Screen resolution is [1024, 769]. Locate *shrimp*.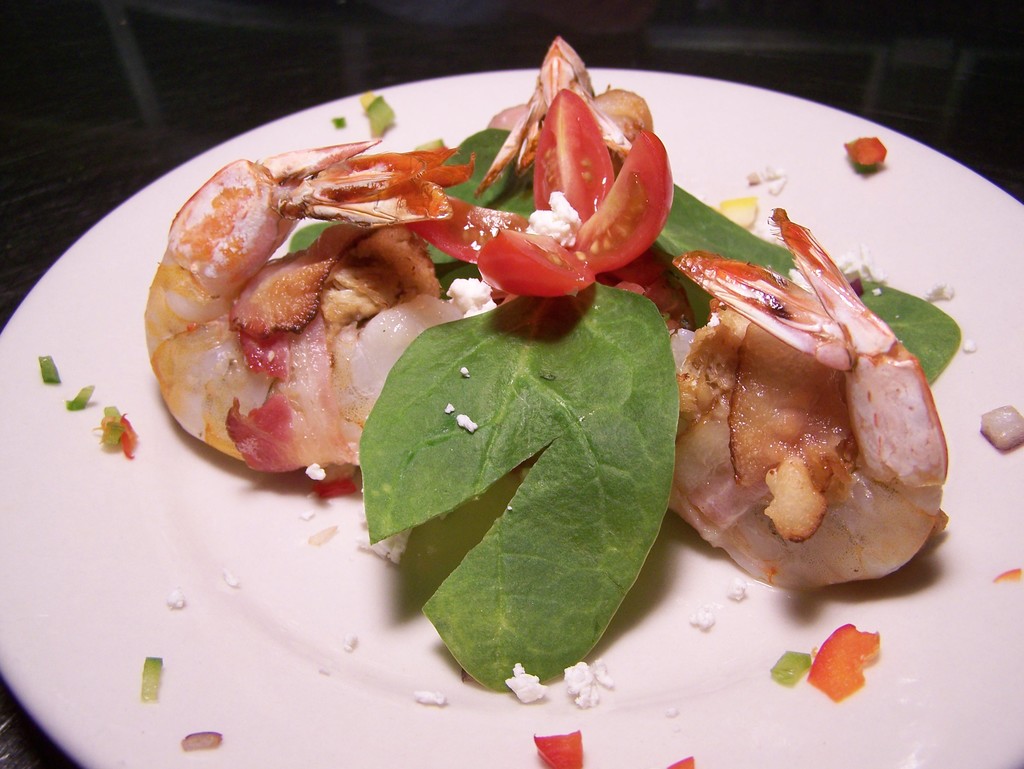
rect(144, 140, 475, 470).
